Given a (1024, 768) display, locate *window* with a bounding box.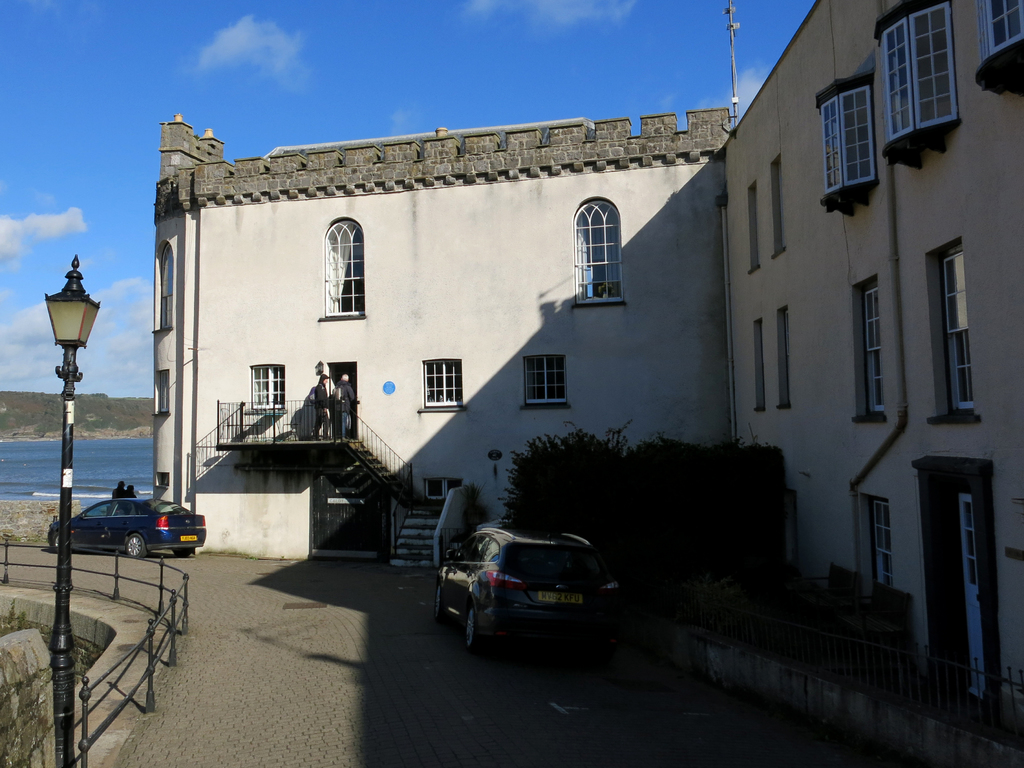
Located: x1=907, y1=454, x2=1012, y2=705.
